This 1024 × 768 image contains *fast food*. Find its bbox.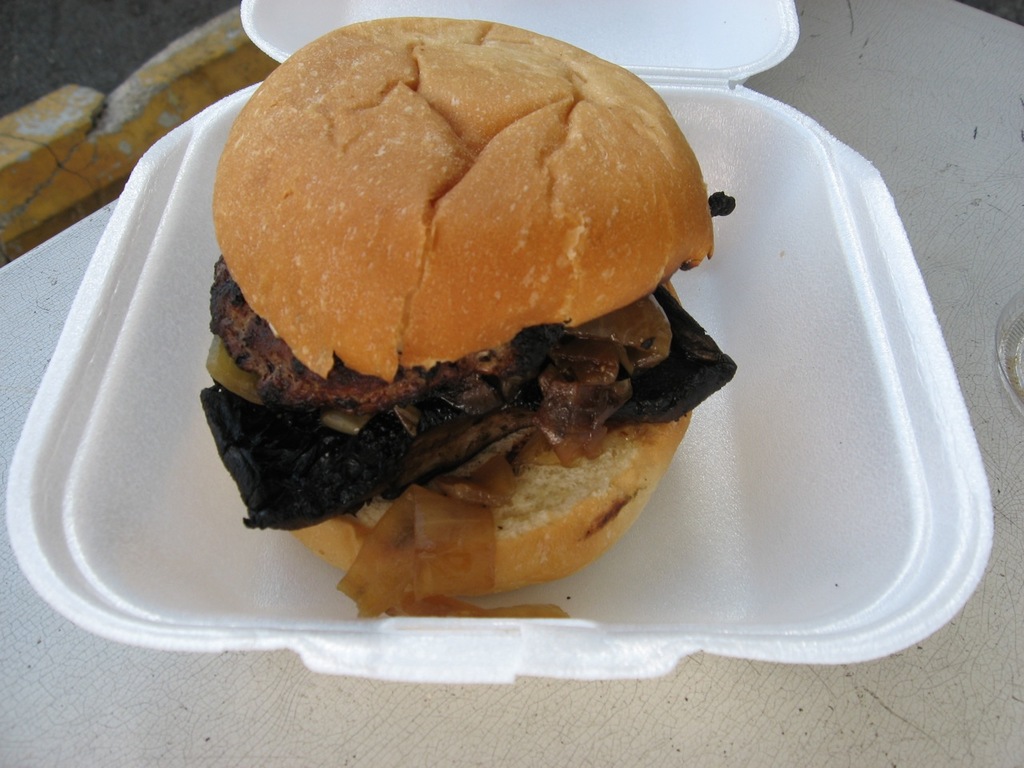
bbox=(197, 15, 731, 618).
